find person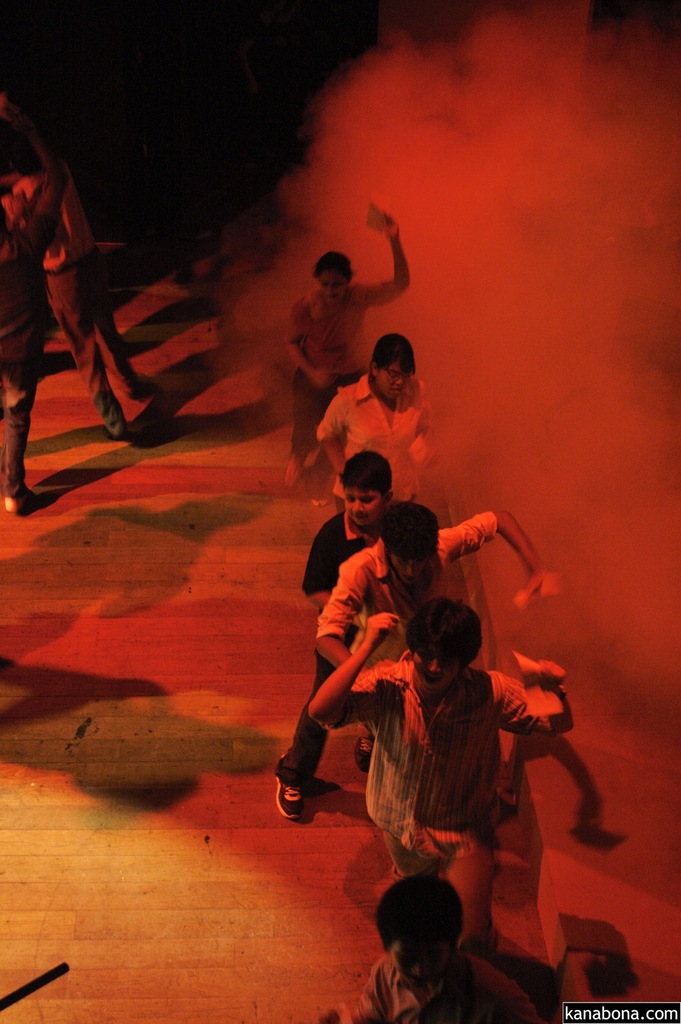
<box>270,449,390,817</box>
